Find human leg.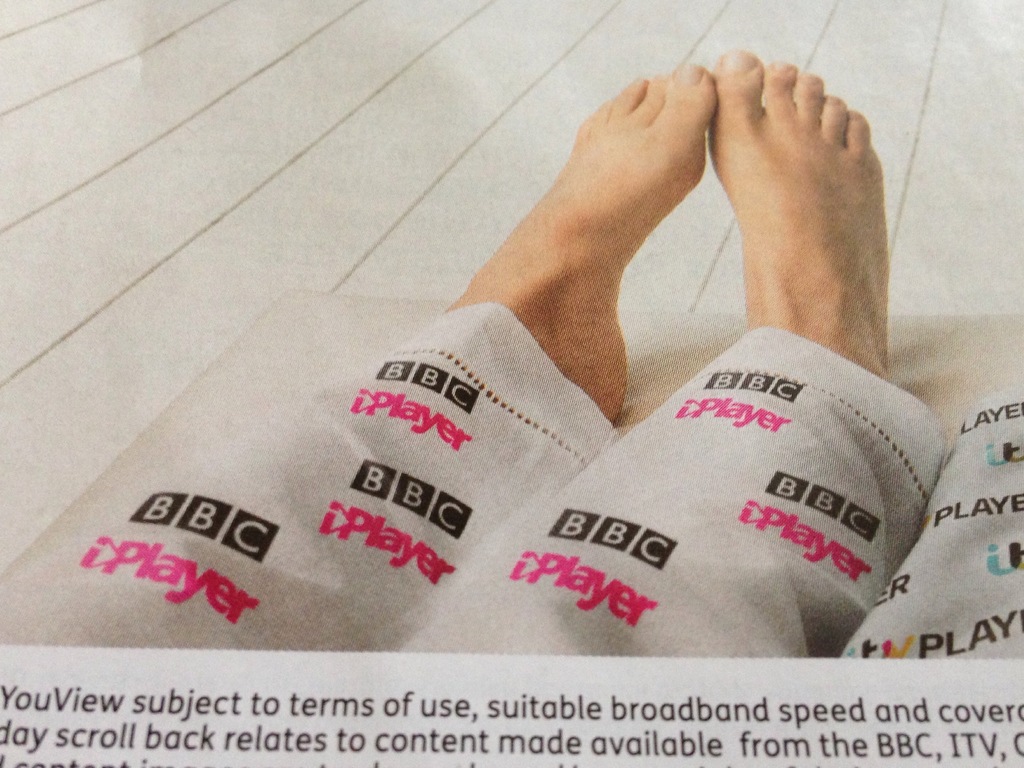
[445,52,893,425].
